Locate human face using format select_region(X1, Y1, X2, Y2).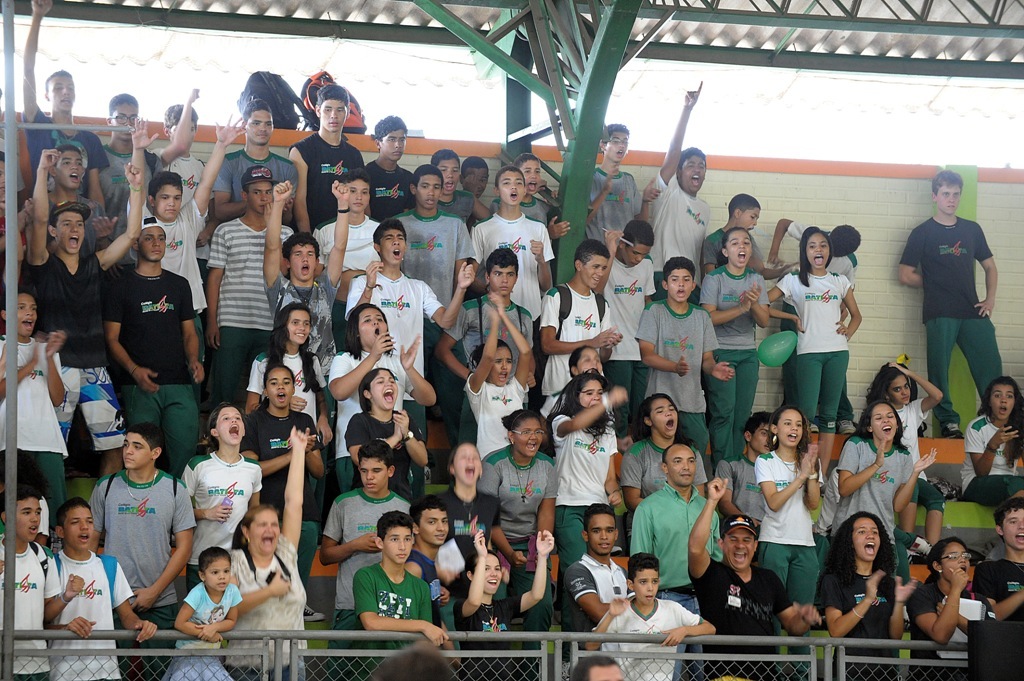
select_region(741, 200, 760, 238).
